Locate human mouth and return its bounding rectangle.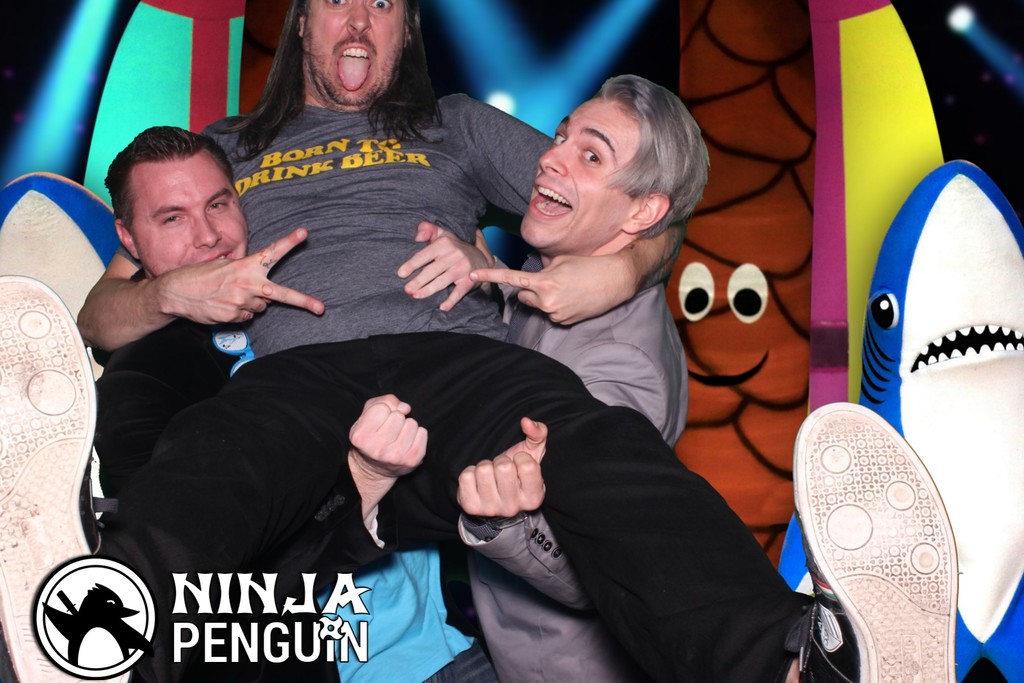
box(196, 249, 236, 262).
